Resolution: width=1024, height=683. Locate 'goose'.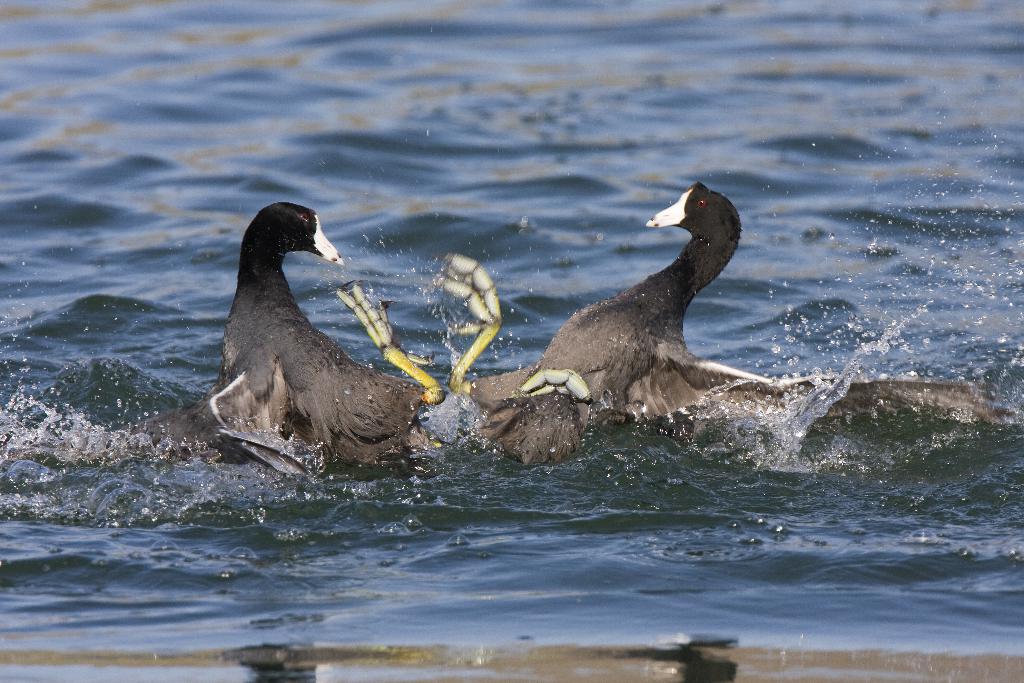
x1=92 y1=199 x2=442 y2=475.
